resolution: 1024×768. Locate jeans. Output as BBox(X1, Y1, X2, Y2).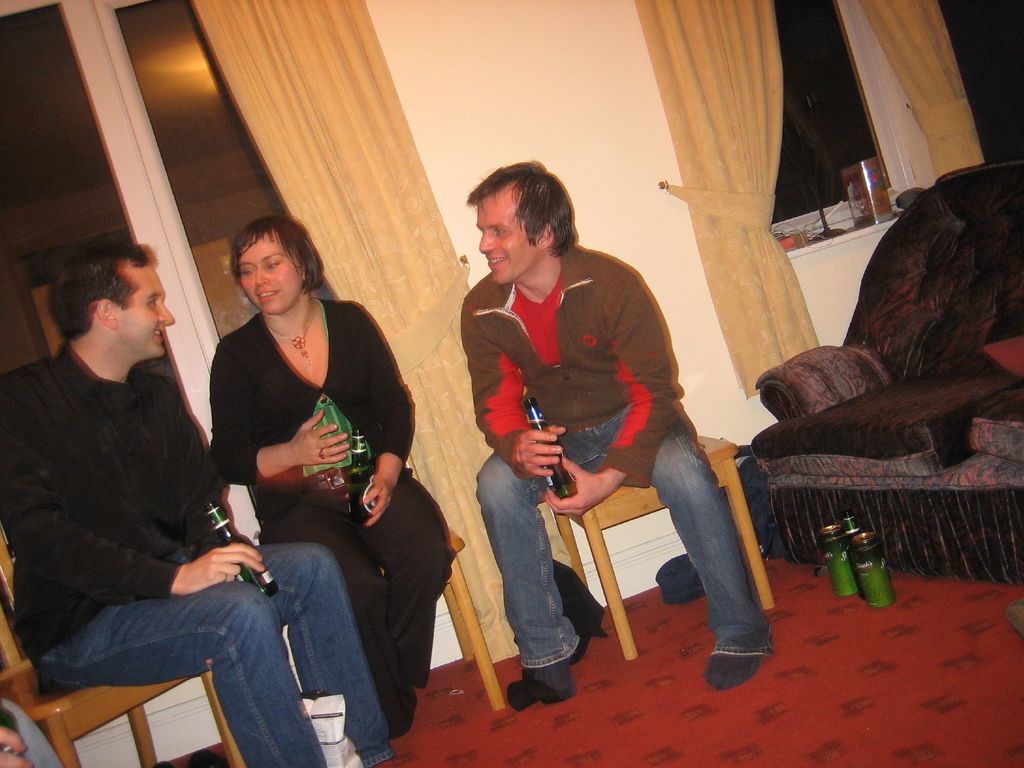
BBox(477, 404, 773, 656).
